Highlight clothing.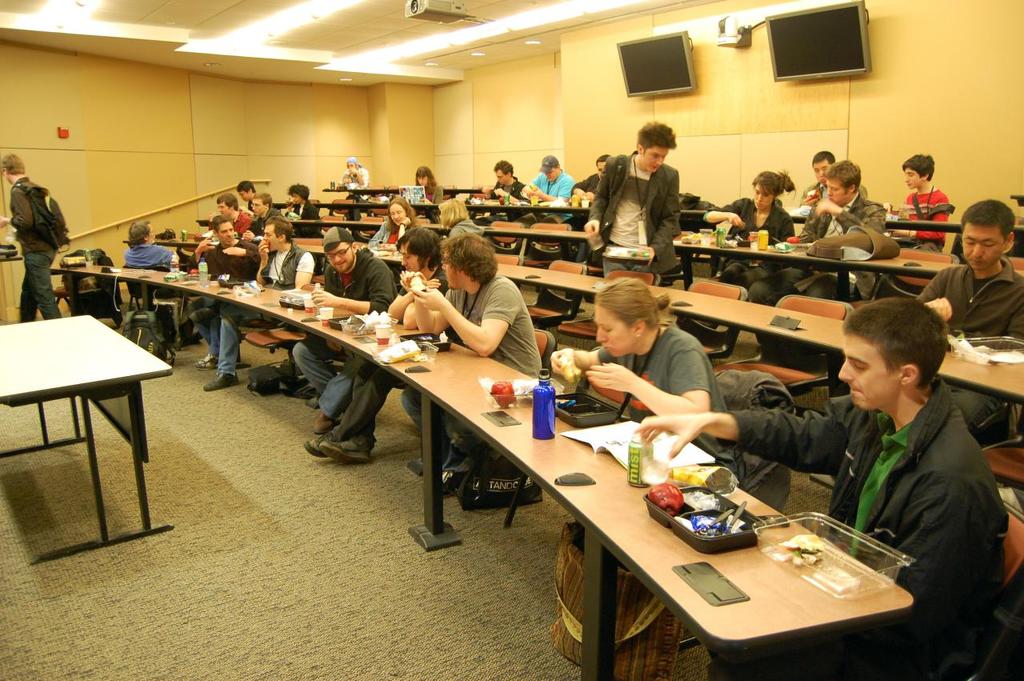
Highlighted region: (208, 246, 314, 374).
